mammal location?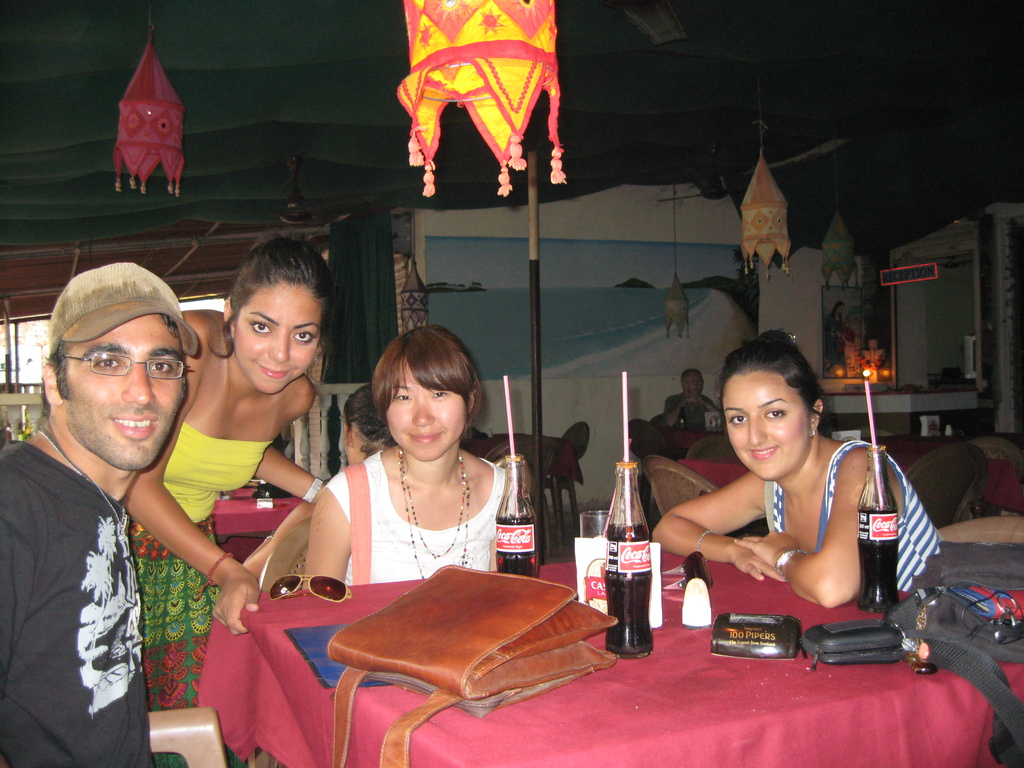
{"left": 239, "top": 383, "right": 386, "bottom": 583}
